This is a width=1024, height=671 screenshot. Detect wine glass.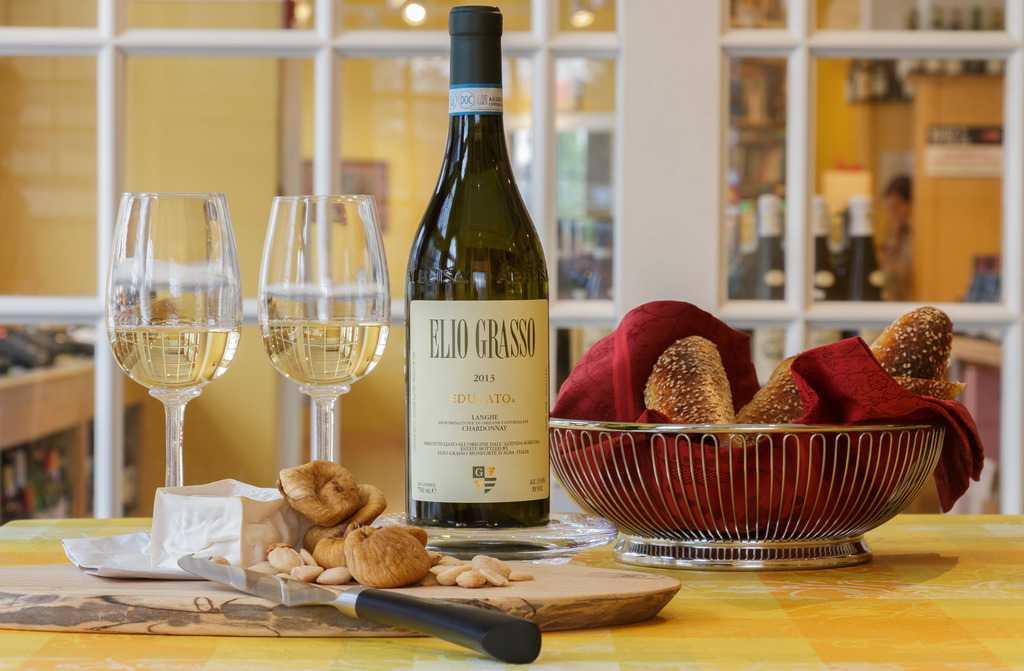
107 195 242 487.
